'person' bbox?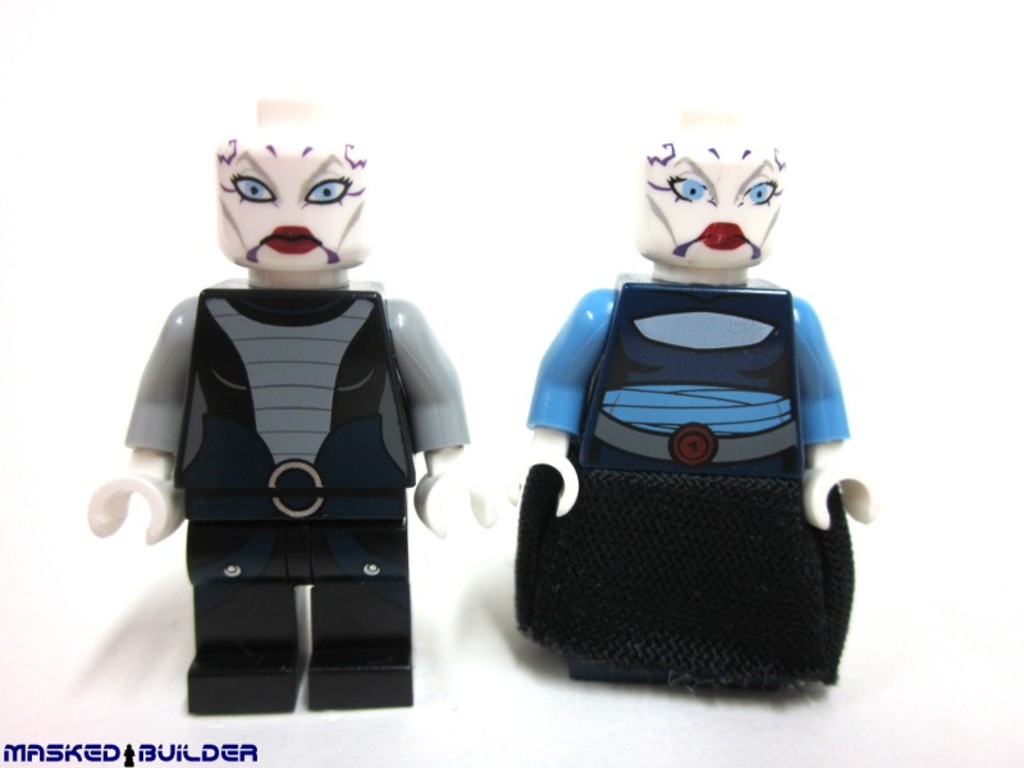
Rect(515, 111, 872, 685)
